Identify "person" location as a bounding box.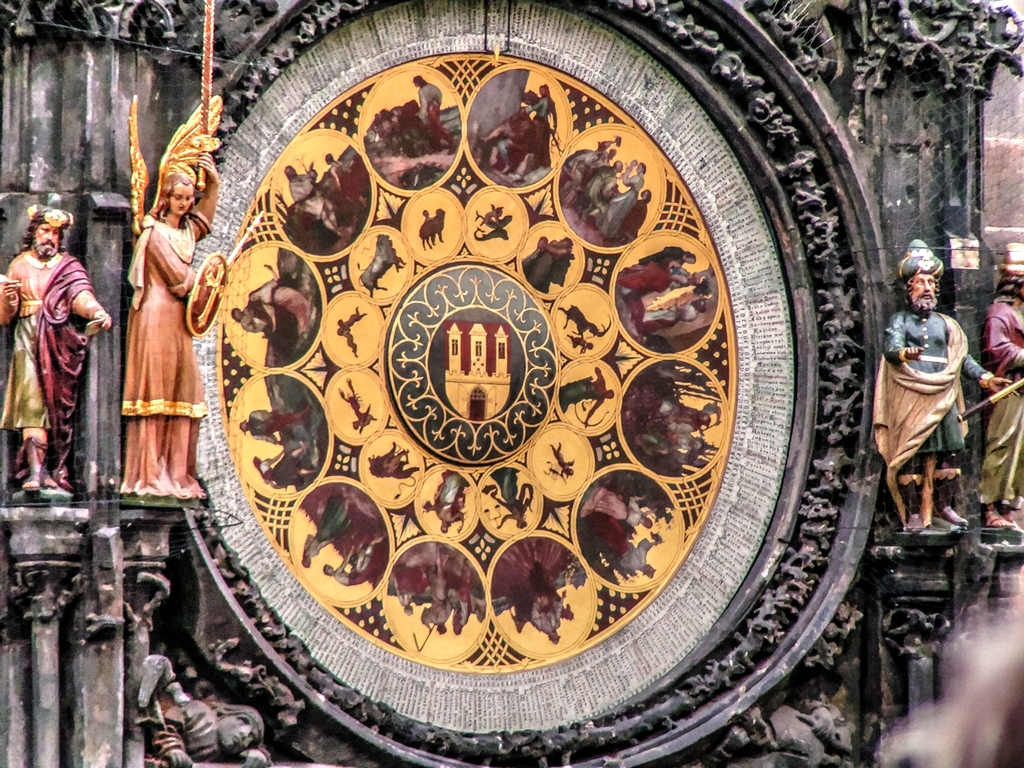
box(879, 237, 1021, 526).
